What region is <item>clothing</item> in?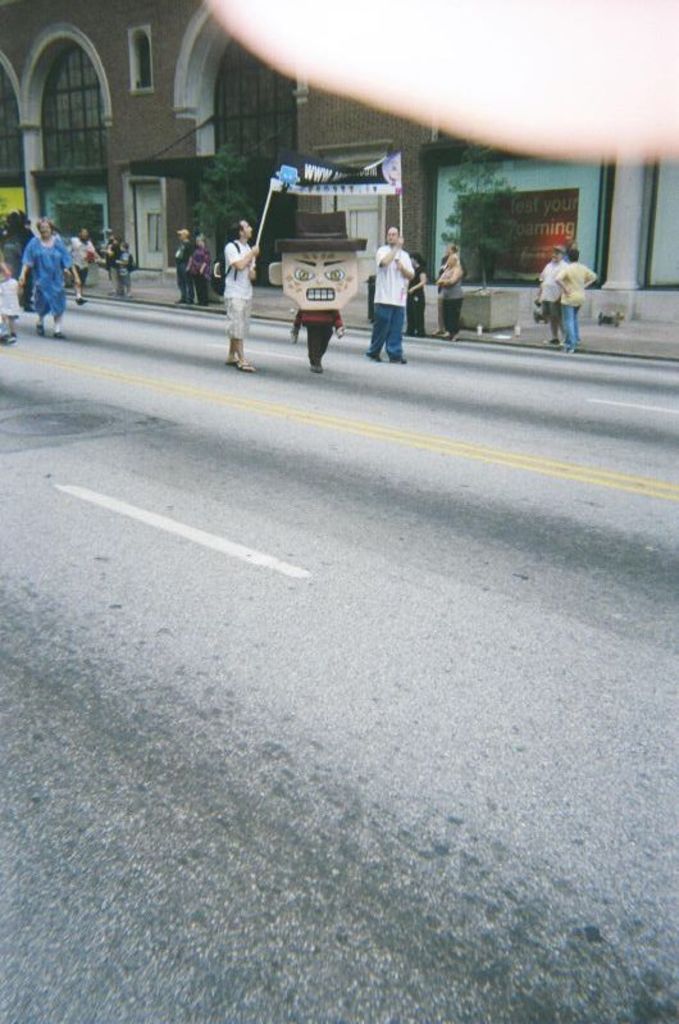
(x1=118, y1=247, x2=137, y2=282).
